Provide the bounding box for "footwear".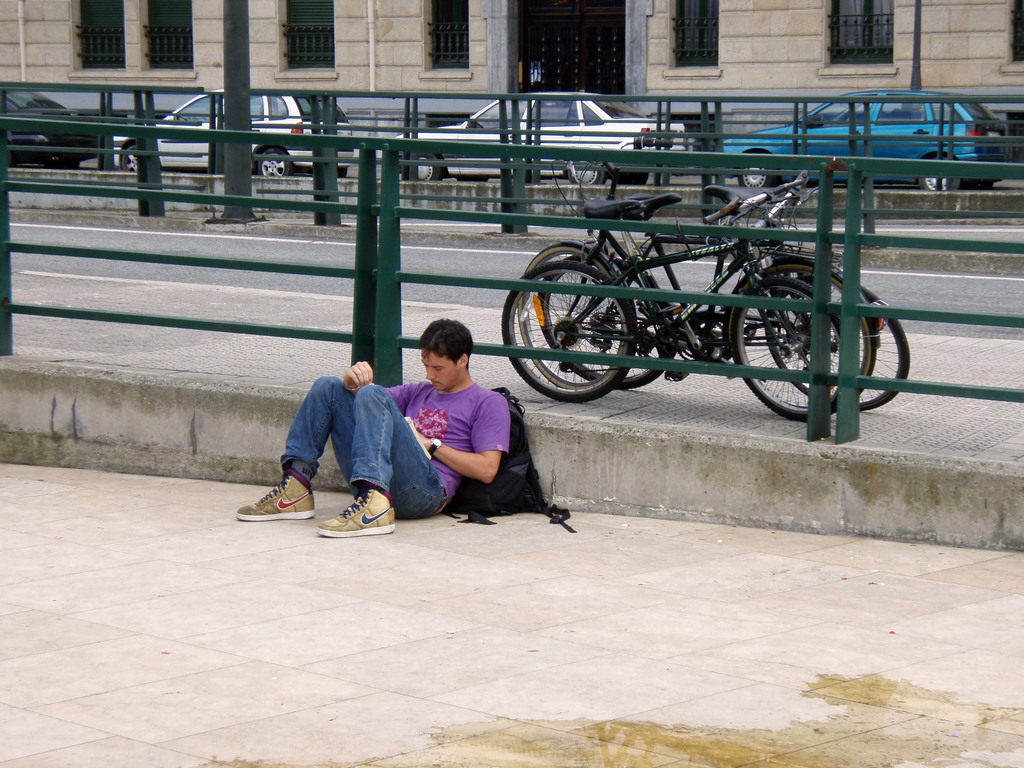
234/467/315/522.
